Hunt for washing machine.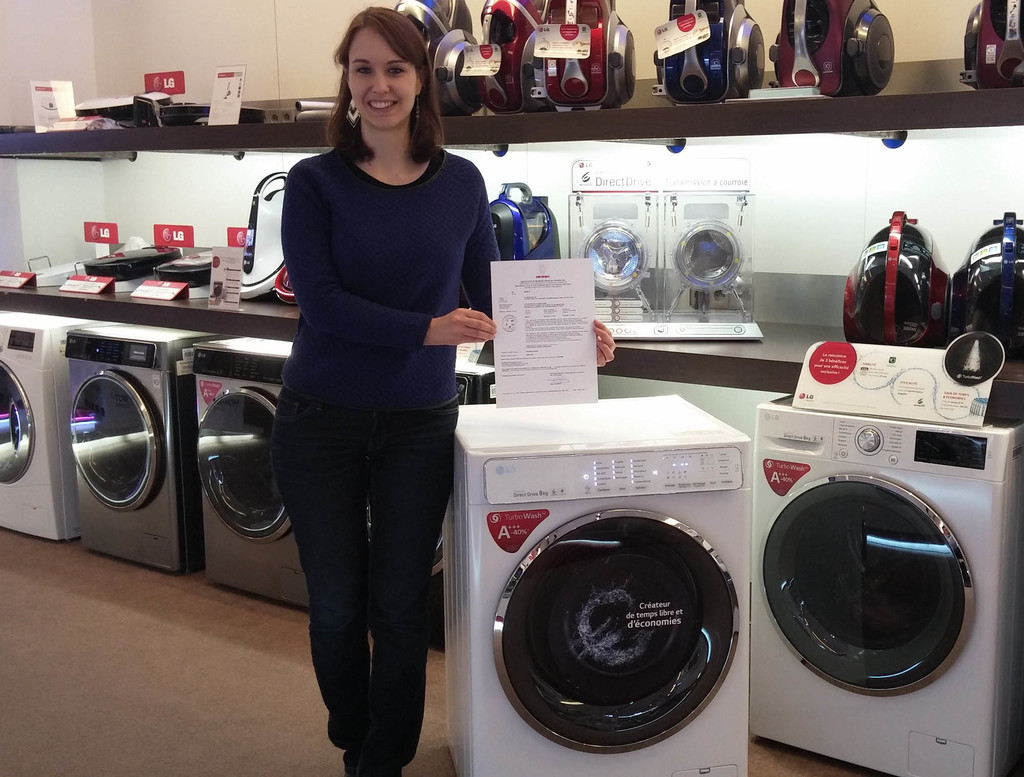
Hunted down at crop(67, 327, 211, 576).
